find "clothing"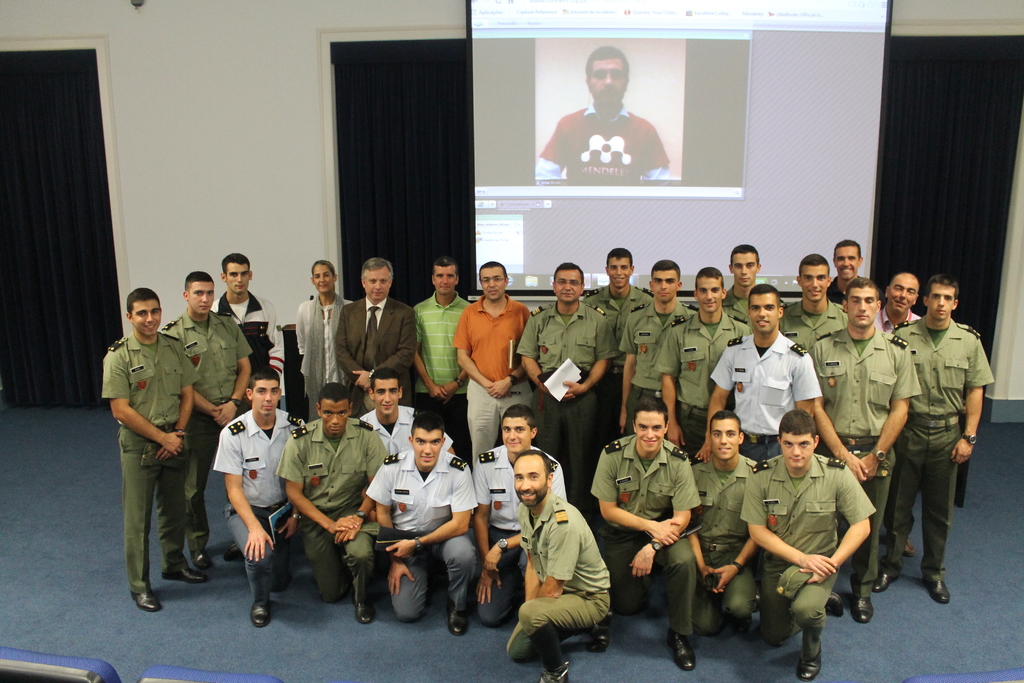
BBox(512, 308, 627, 501)
